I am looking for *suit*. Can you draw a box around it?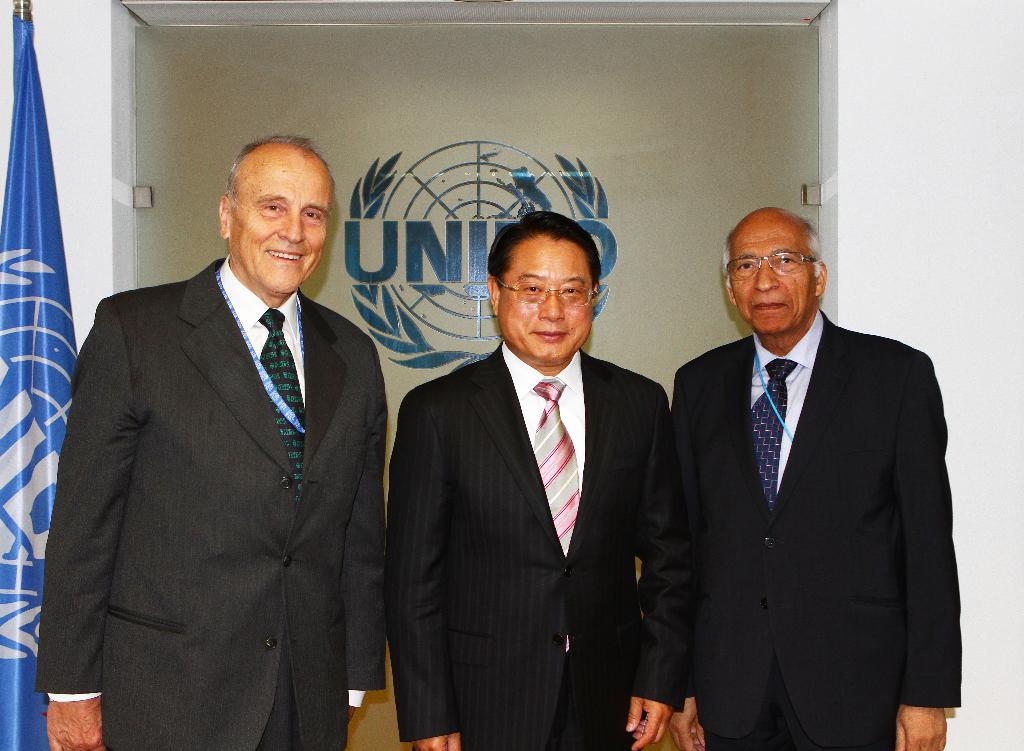
Sure, the bounding box is bbox=[657, 208, 970, 750].
